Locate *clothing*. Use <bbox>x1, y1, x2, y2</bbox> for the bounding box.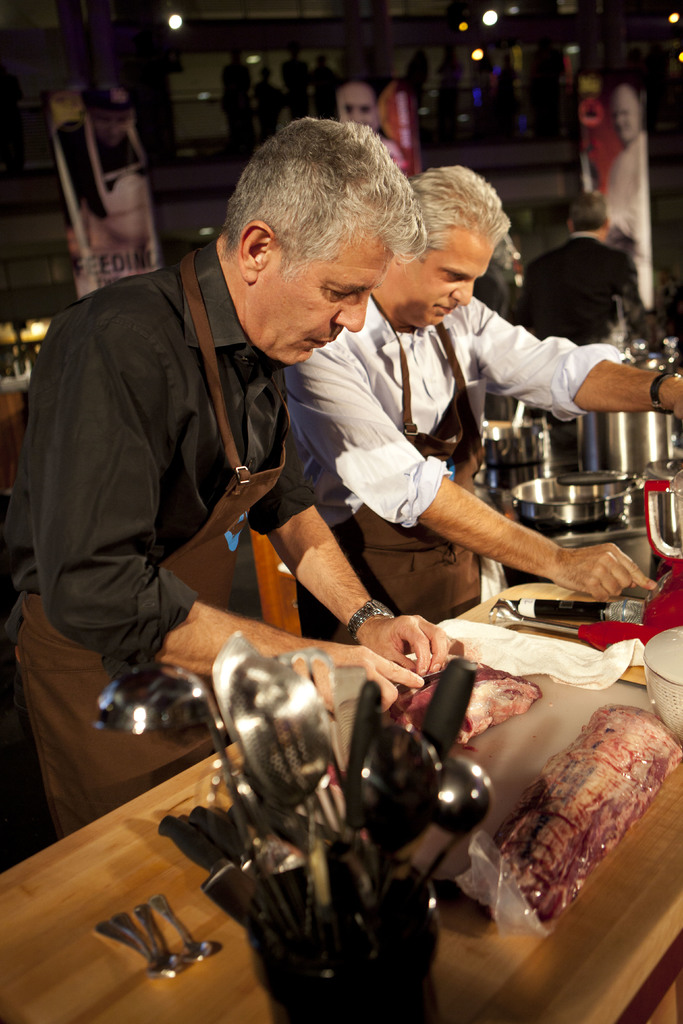
<bbox>520, 232, 649, 345</bbox>.
